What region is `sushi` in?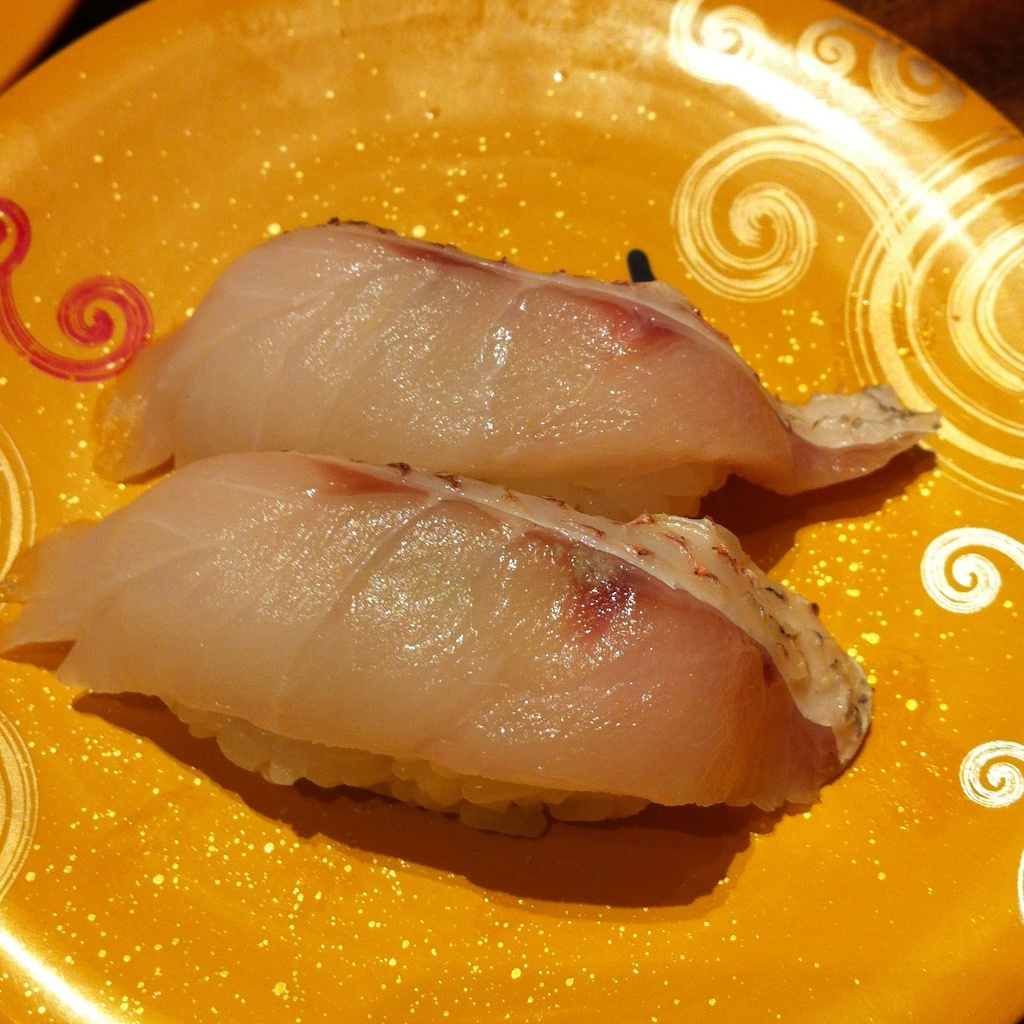
locate(0, 449, 868, 815).
